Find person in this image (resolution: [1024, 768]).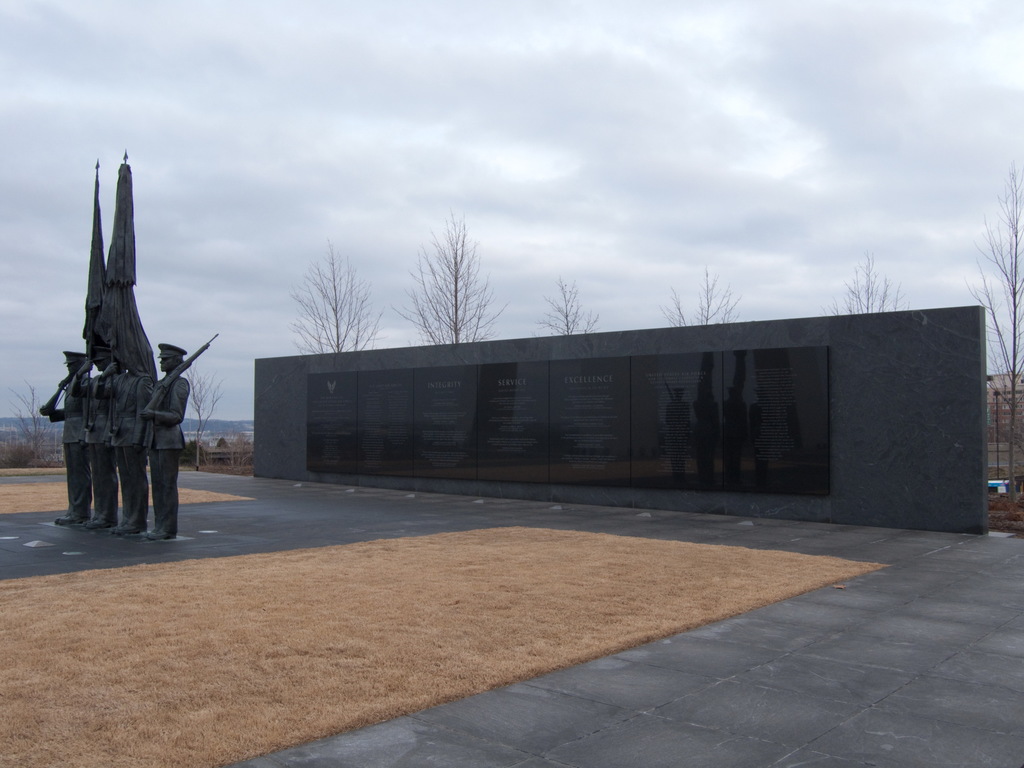
{"left": 41, "top": 346, "right": 100, "bottom": 523}.
